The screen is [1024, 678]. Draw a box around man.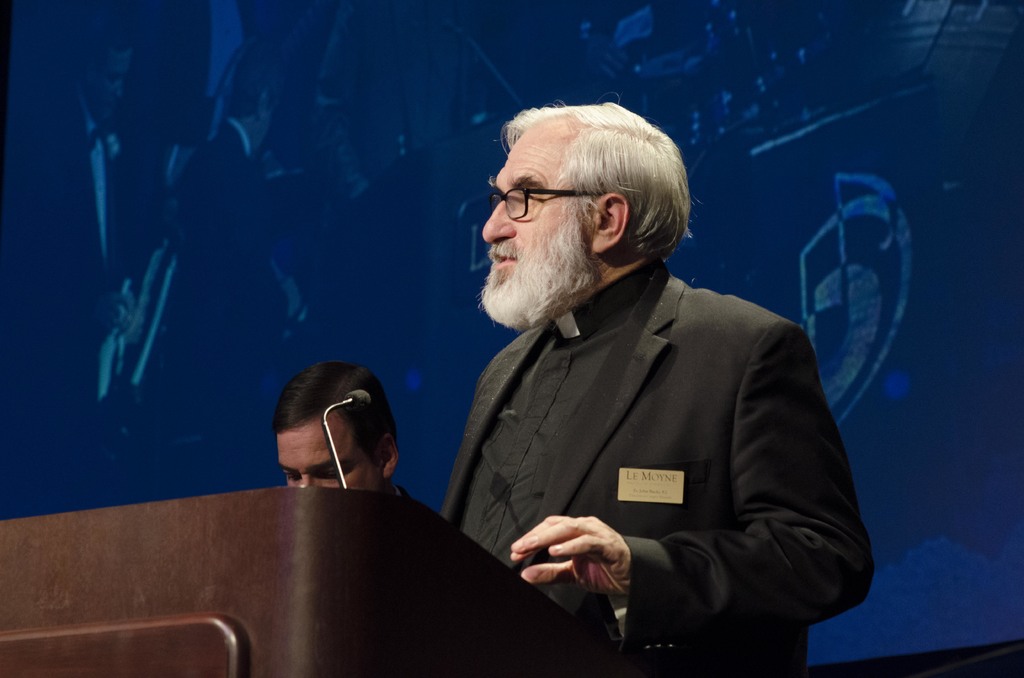
l=263, t=360, r=405, b=504.
